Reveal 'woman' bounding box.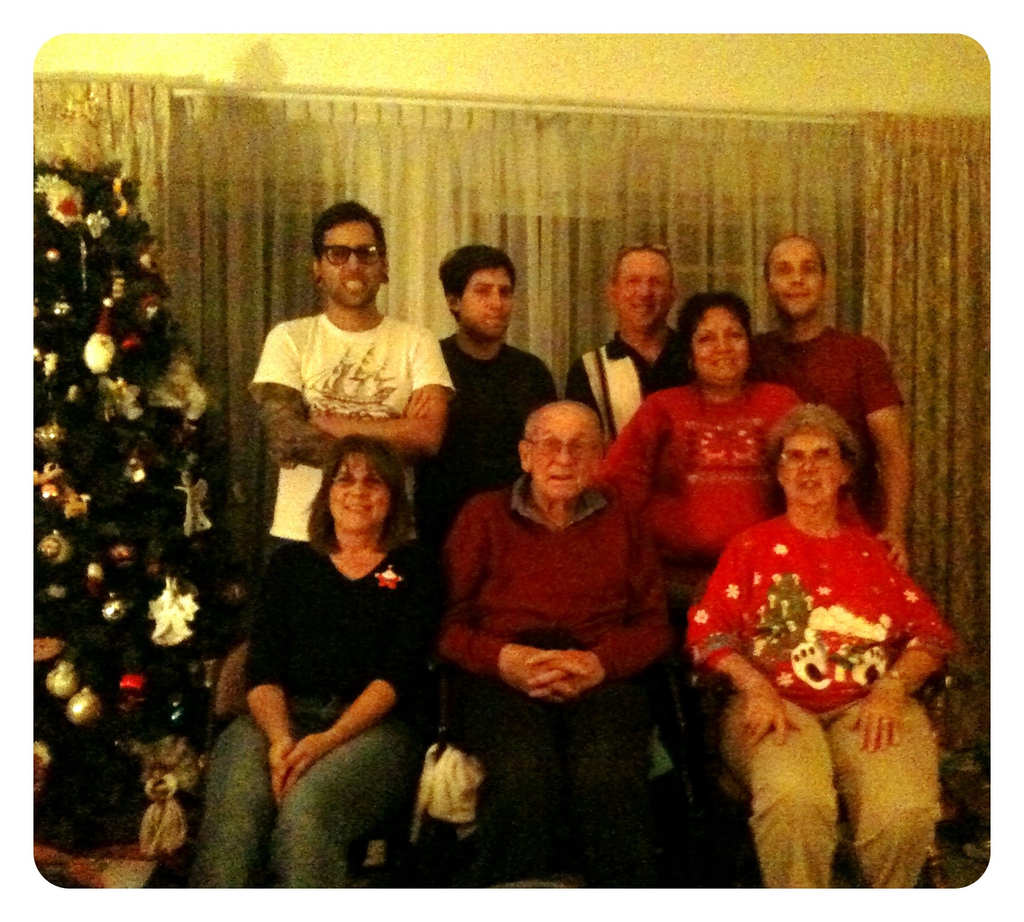
Revealed: 668/364/956/875.
